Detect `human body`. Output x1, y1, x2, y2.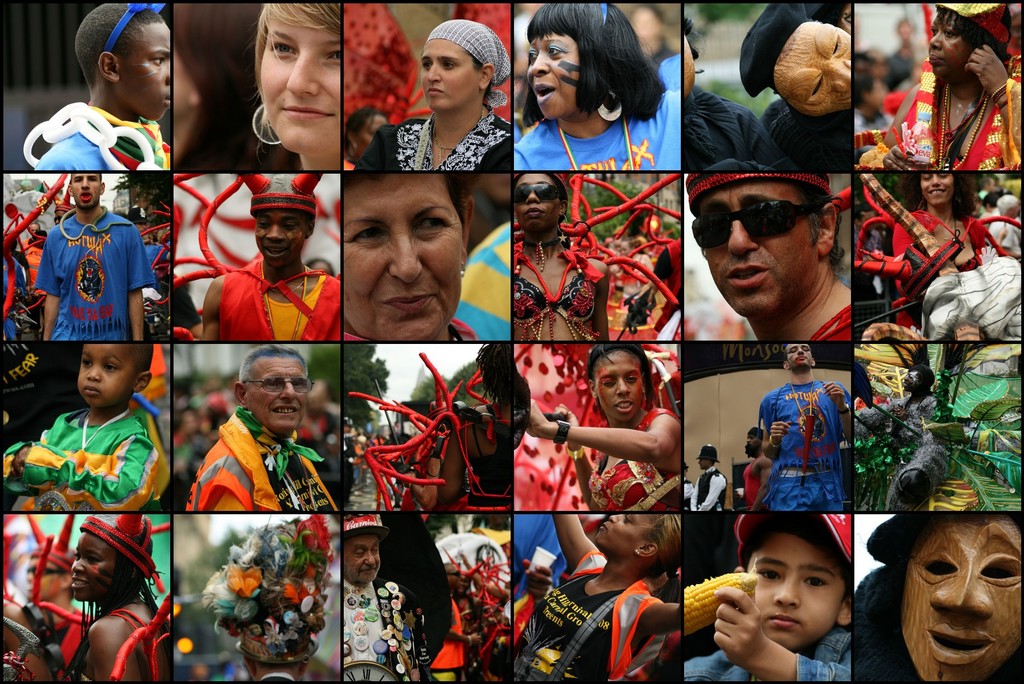
761, 379, 856, 515.
